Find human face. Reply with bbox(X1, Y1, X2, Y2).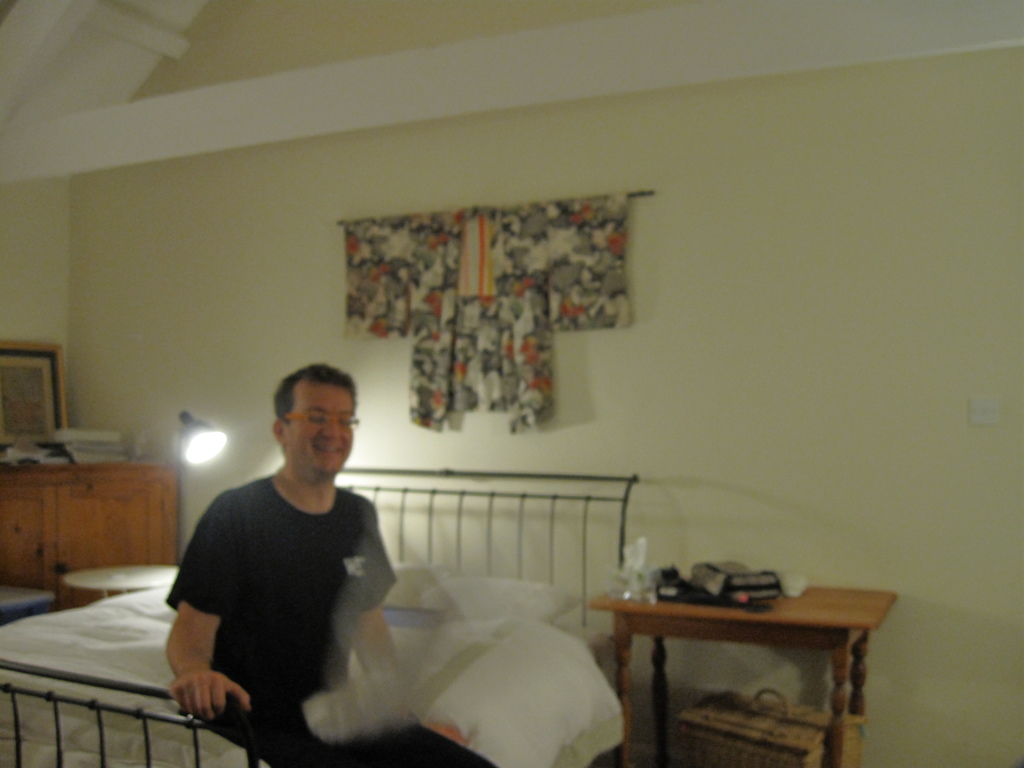
bbox(286, 392, 356, 479).
